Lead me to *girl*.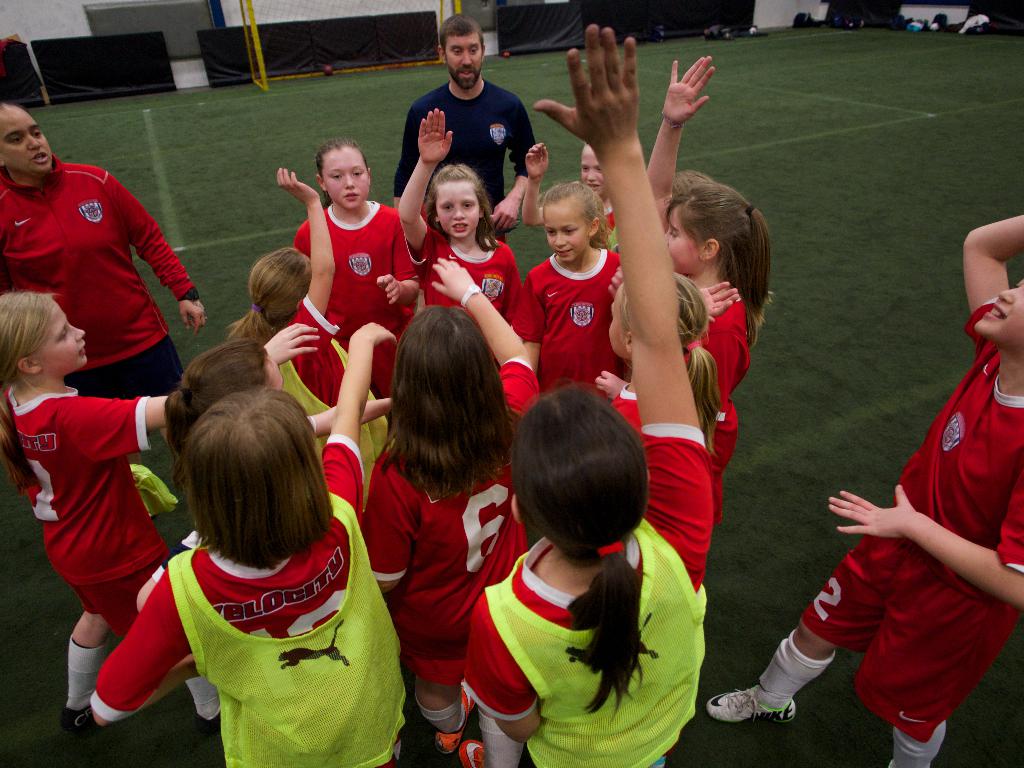
Lead to 0, 289, 320, 733.
